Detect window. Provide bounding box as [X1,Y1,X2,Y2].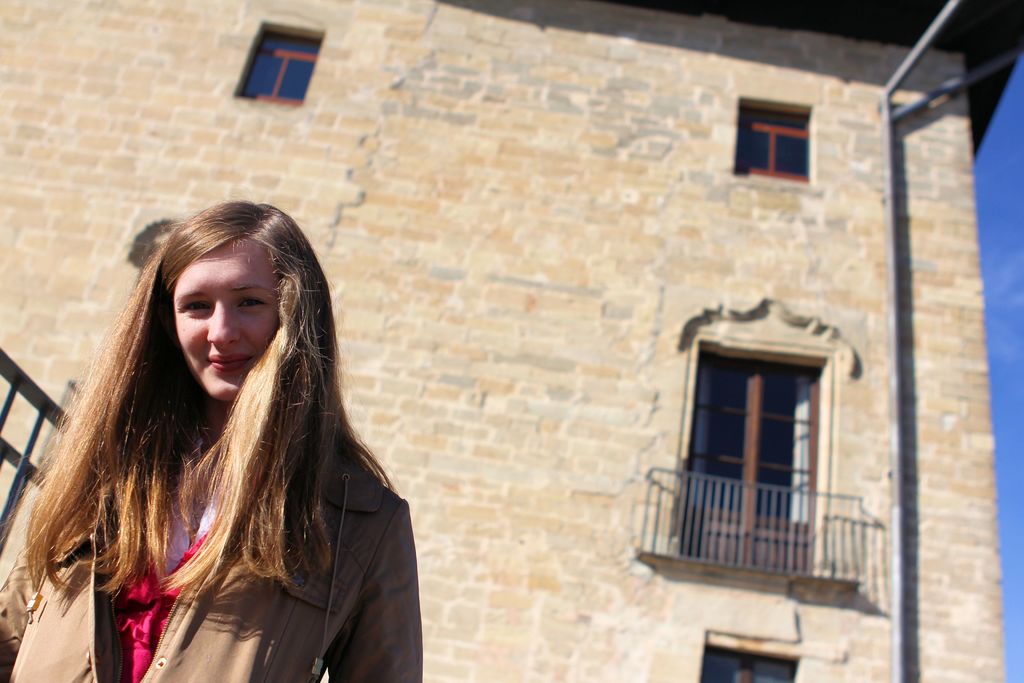
[739,80,833,181].
